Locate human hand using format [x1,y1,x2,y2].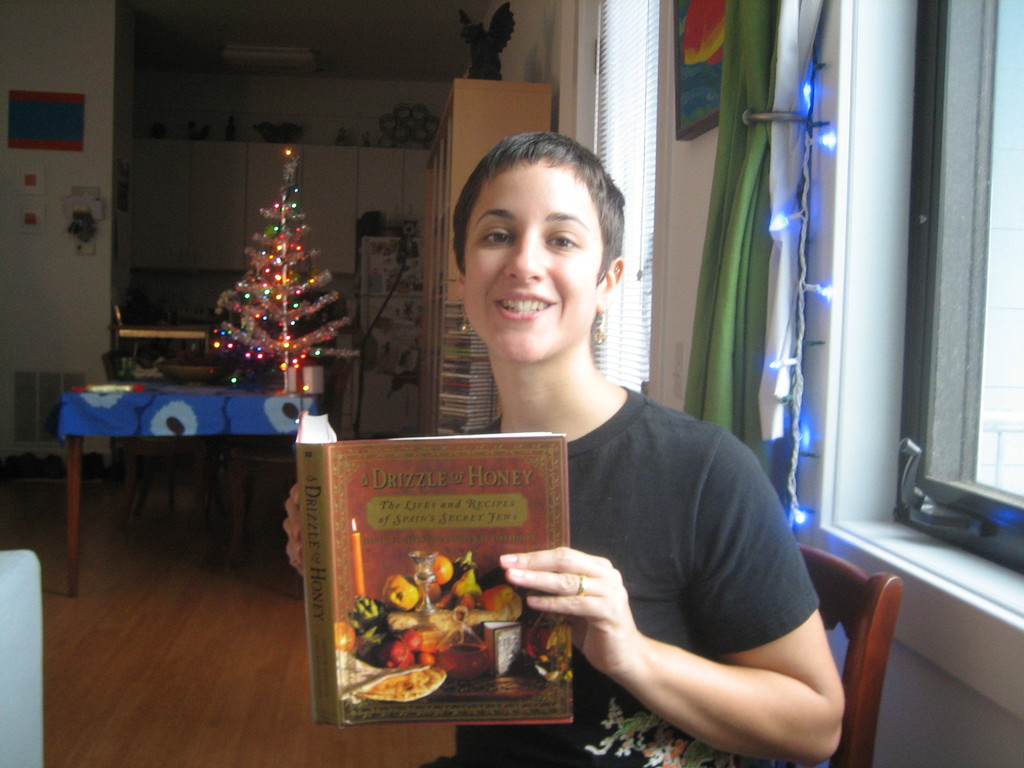
[280,481,305,580].
